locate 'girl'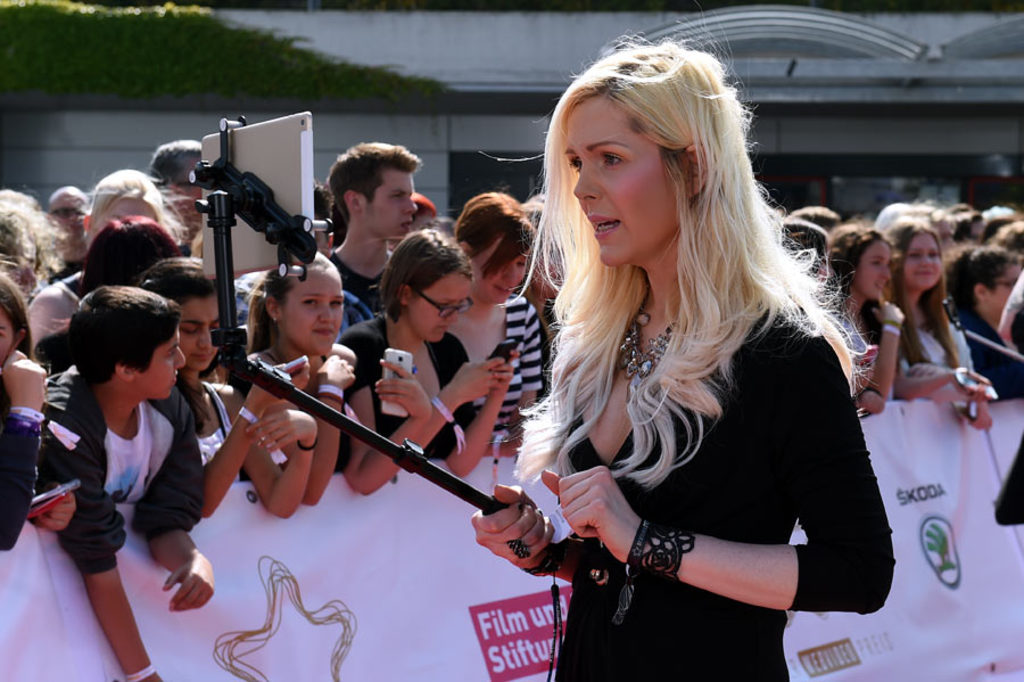
(469, 14, 893, 681)
